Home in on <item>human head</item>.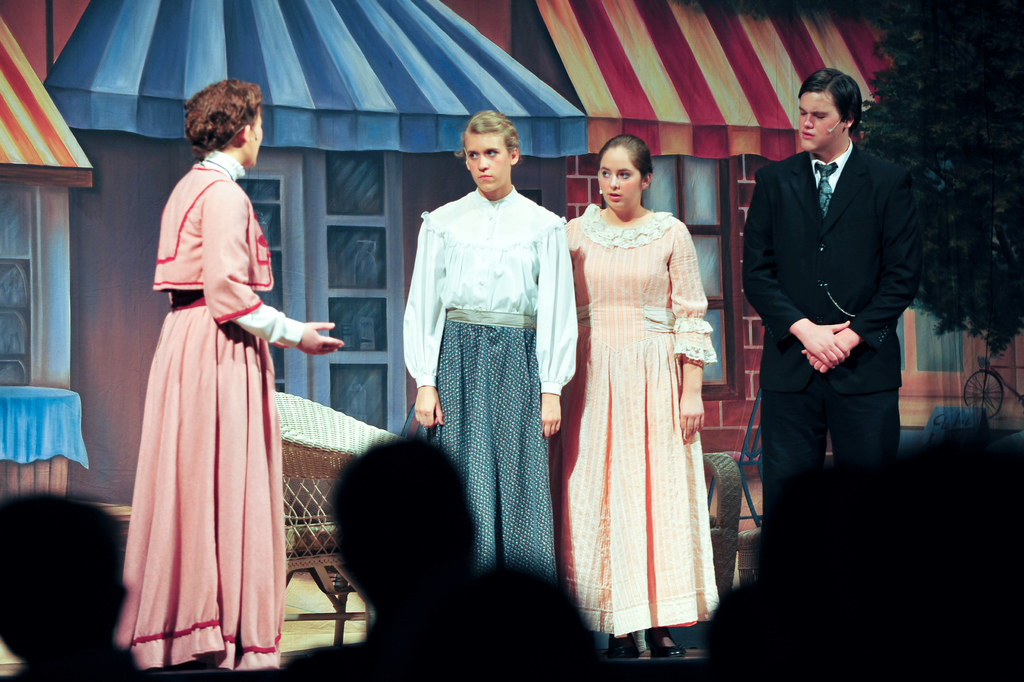
Homed in at Rect(182, 79, 266, 167).
